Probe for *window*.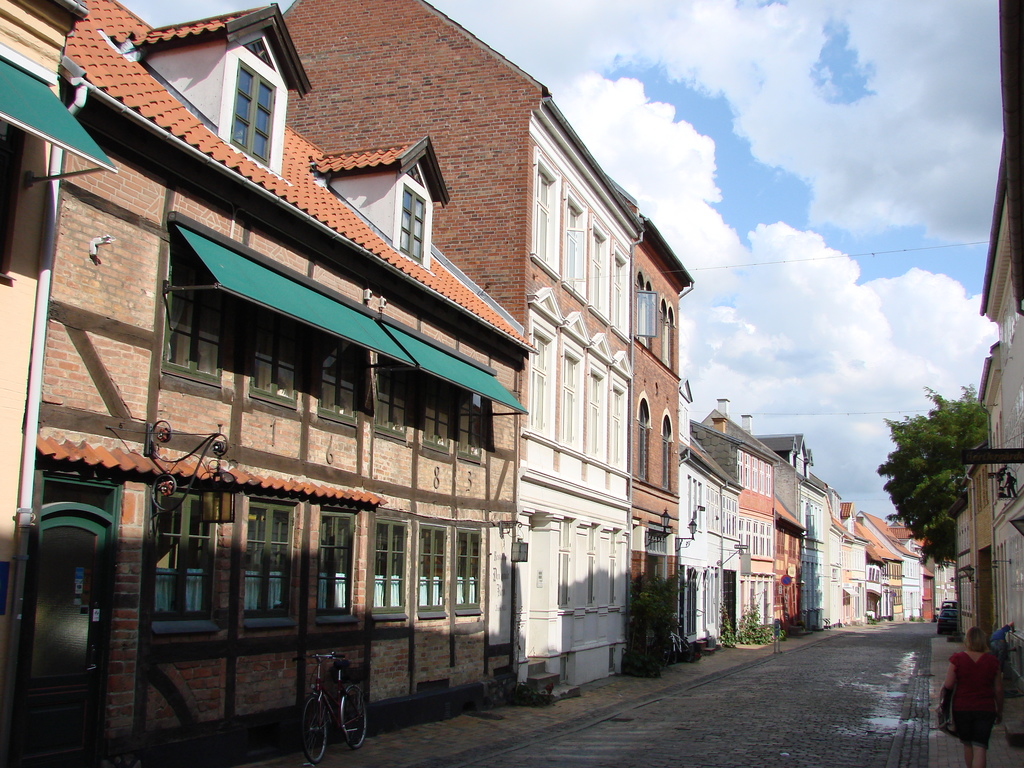
Probe result: [left=614, top=382, right=627, bottom=469].
